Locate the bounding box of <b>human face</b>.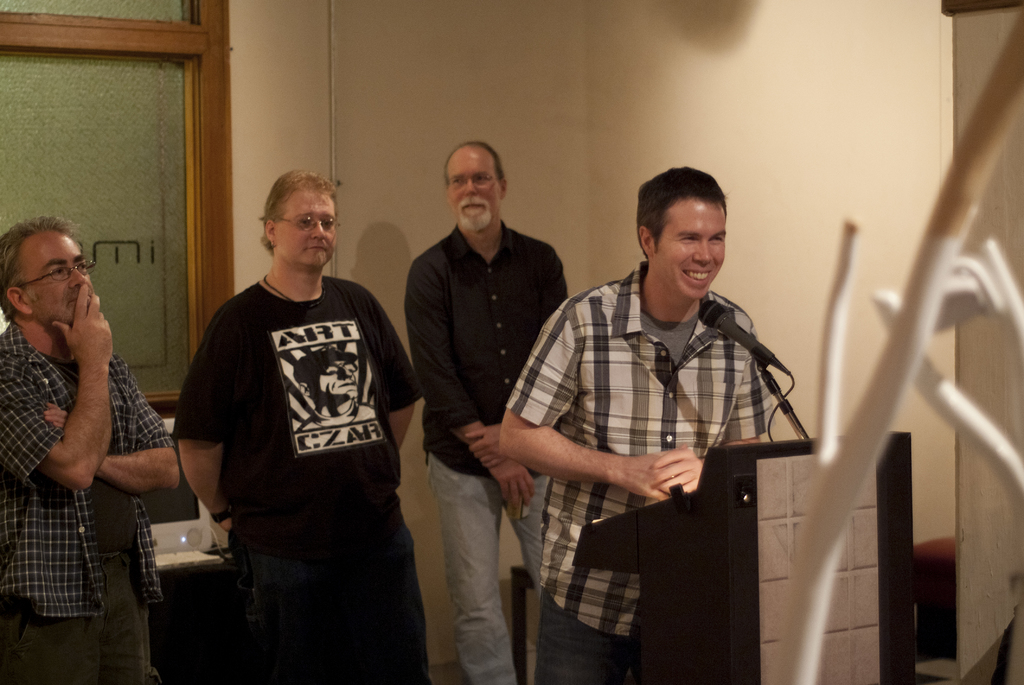
Bounding box: 278,189,335,265.
